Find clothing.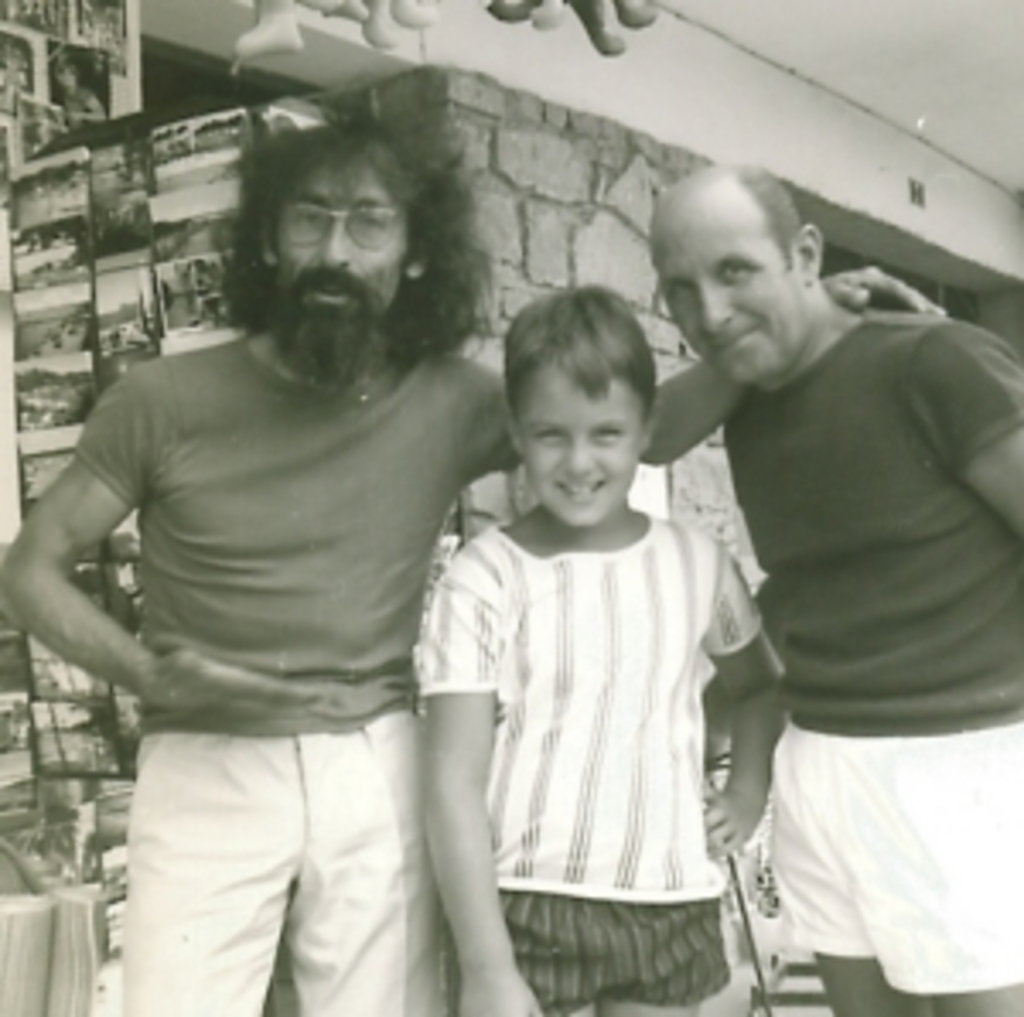
(717,293,1021,1003).
